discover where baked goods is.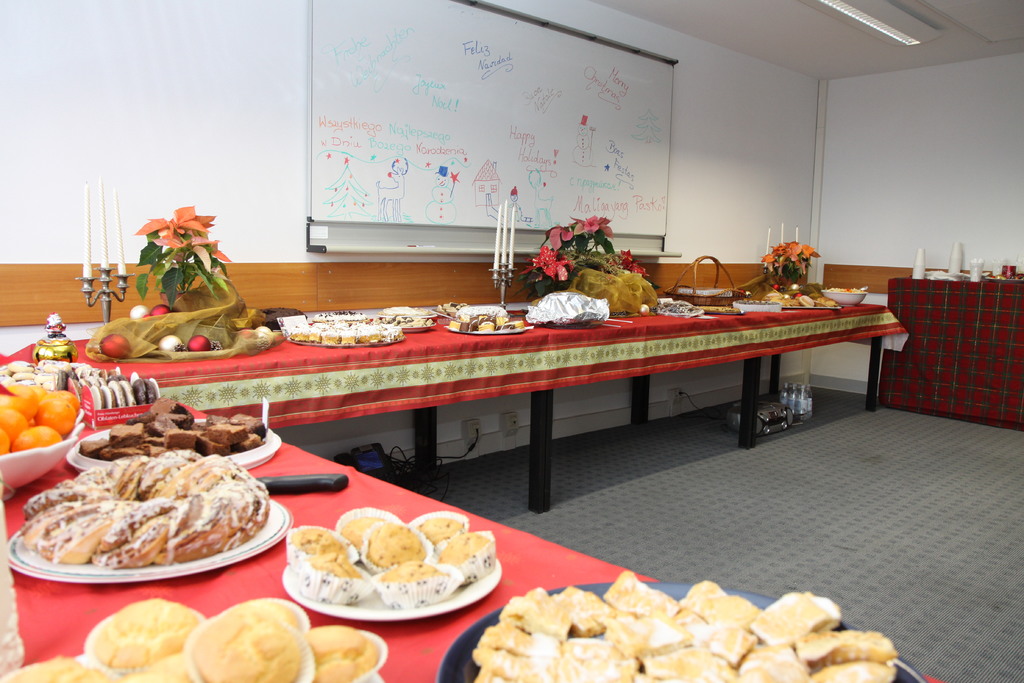
Discovered at bbox=[182, 595, 303, 682].
